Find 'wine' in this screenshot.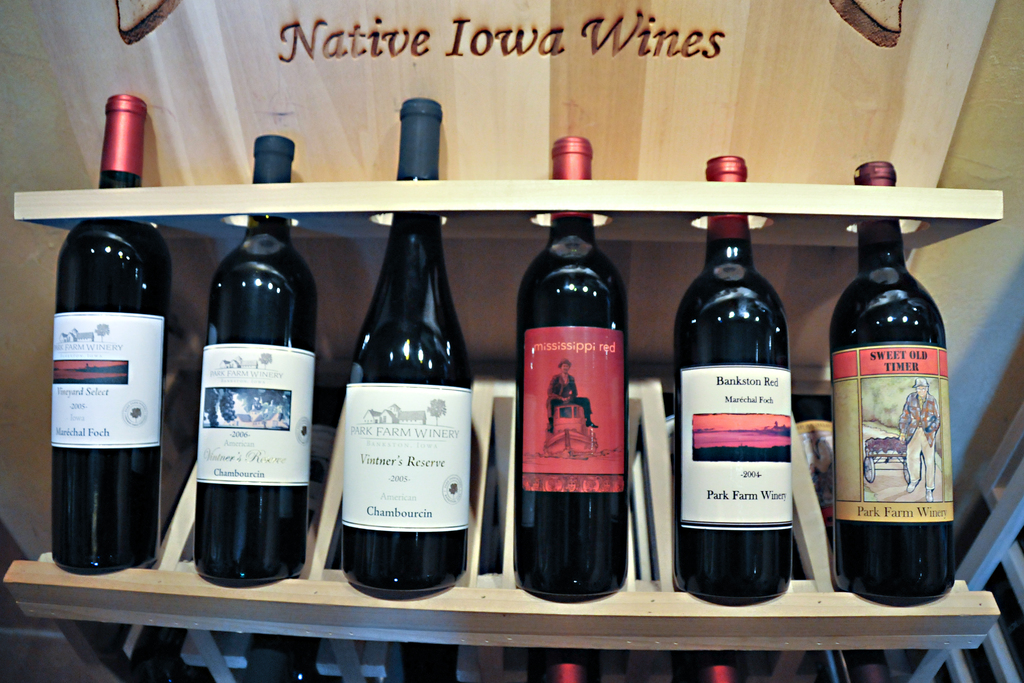
The bounding box for 'wine' is (516,136,630,594).
